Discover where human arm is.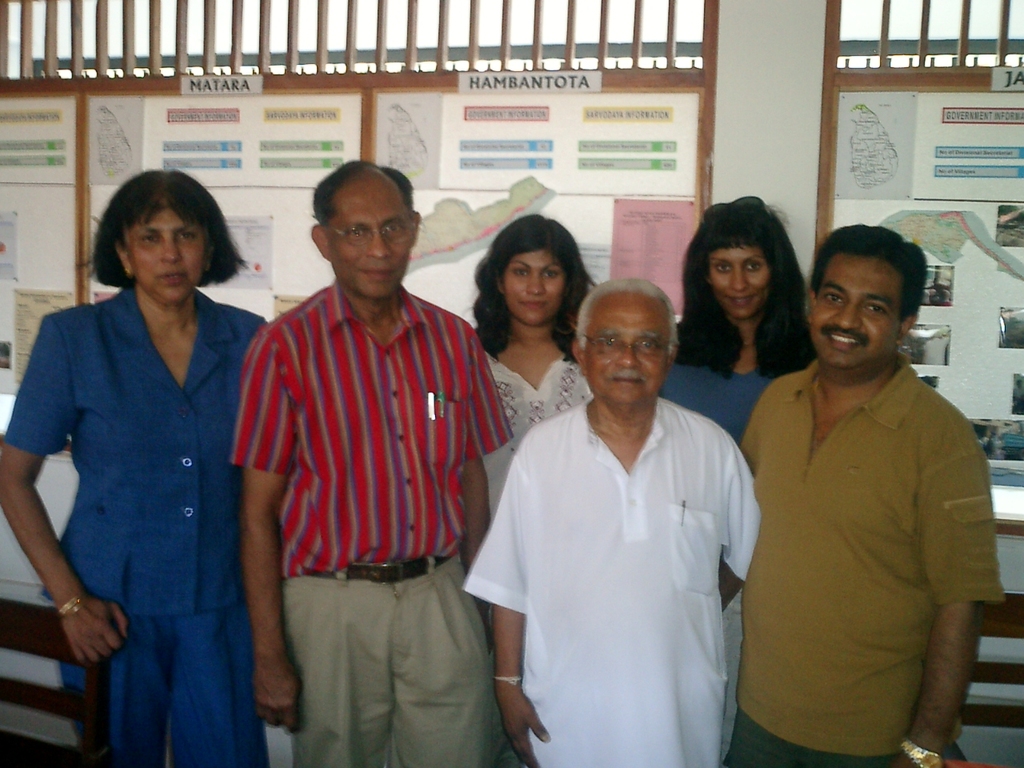
Discovered at bbox(238, 332, 306, 738).
